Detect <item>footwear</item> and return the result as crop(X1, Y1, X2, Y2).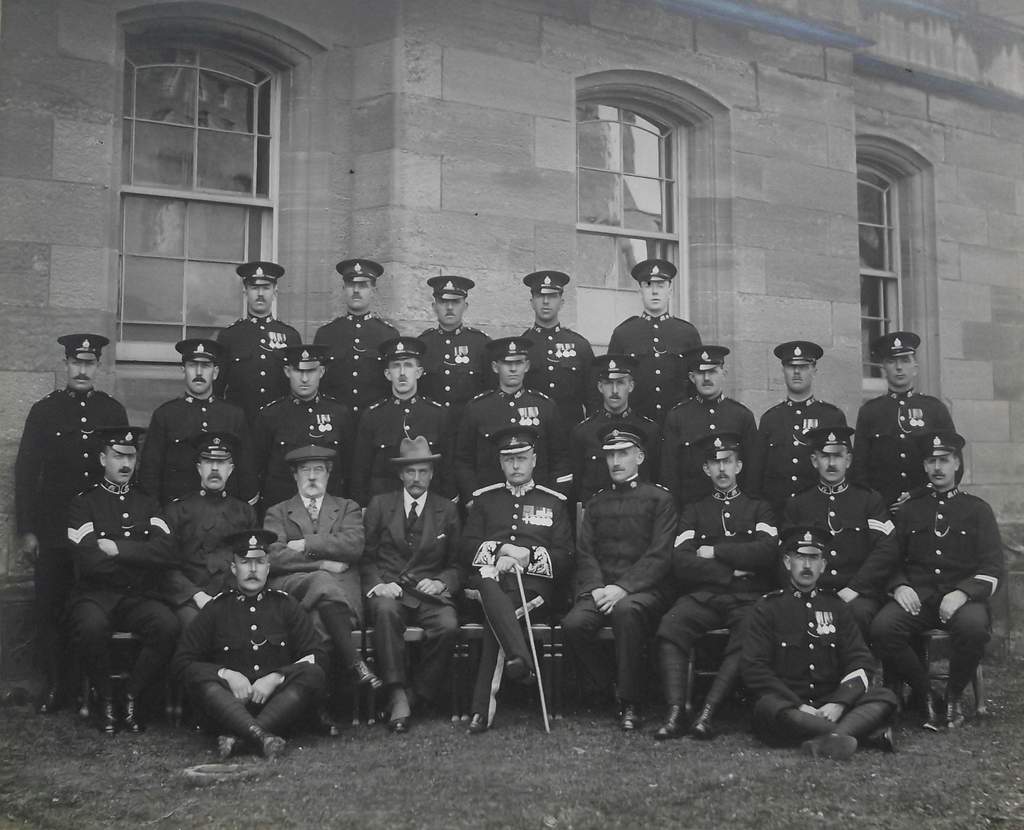
crop(349, 661, 382, 691).
